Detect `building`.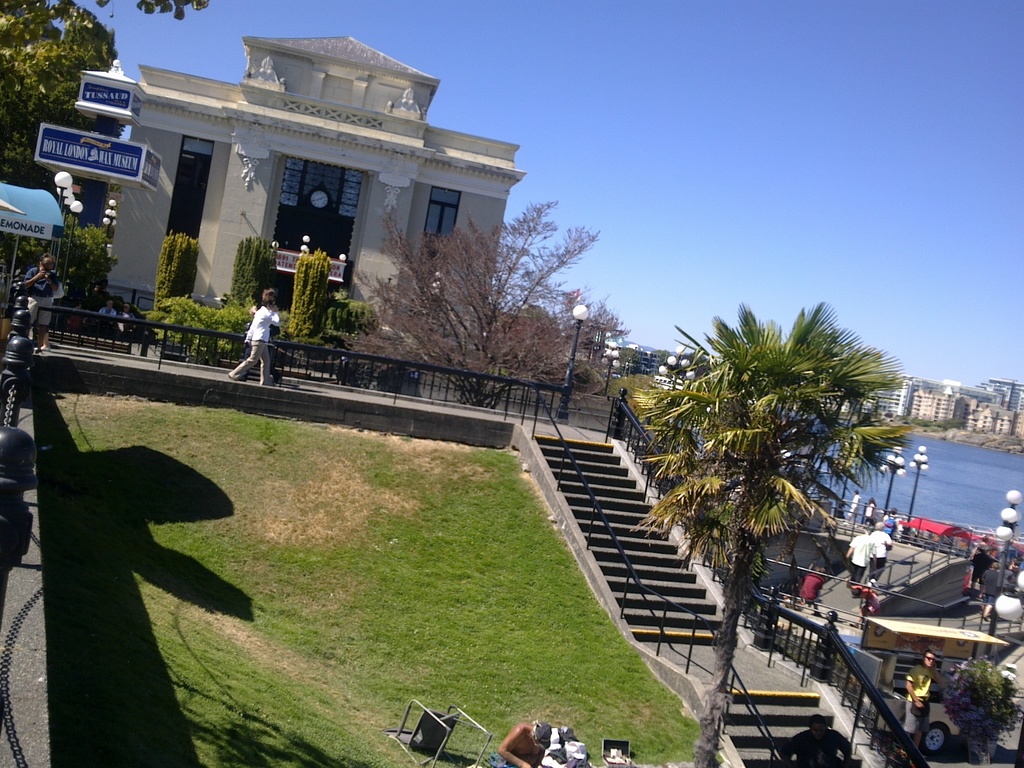
Detected at region(103, 20, 520, 372).
